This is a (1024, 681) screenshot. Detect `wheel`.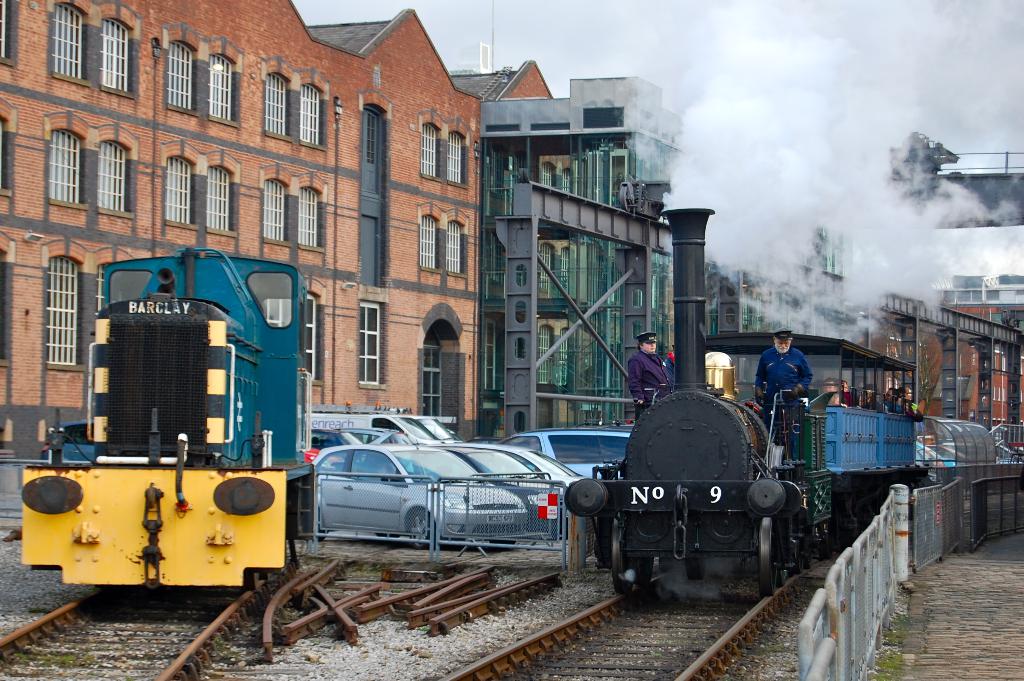
l=792, t=555, r=802, b=573.
